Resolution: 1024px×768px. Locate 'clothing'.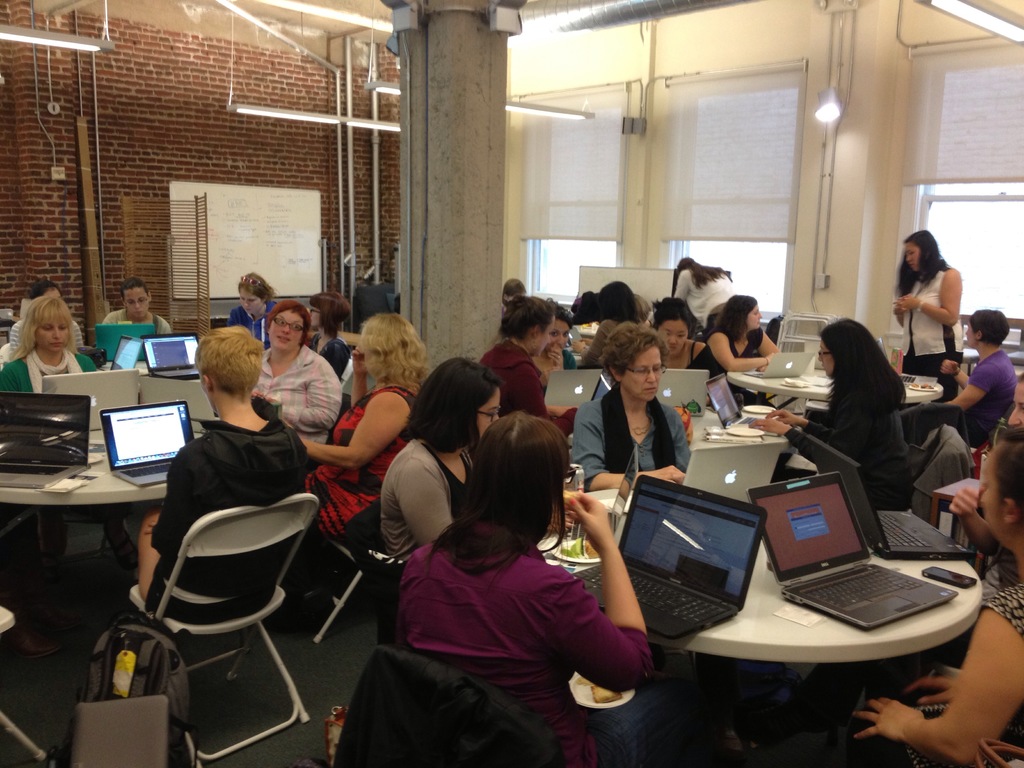
{"x1": 573, "y1": 378, "x2": 697, "y2": 515}.
